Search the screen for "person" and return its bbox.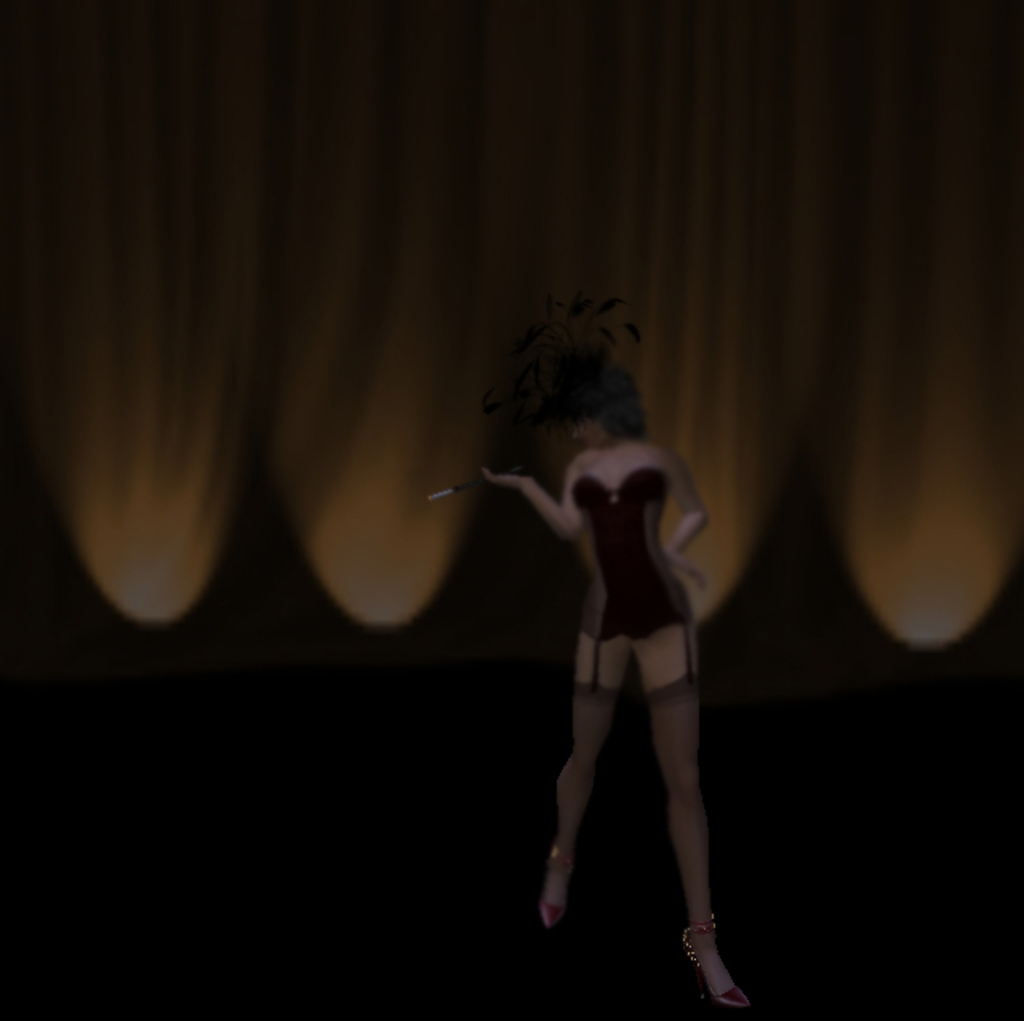
Found: 435 291 758 983.
